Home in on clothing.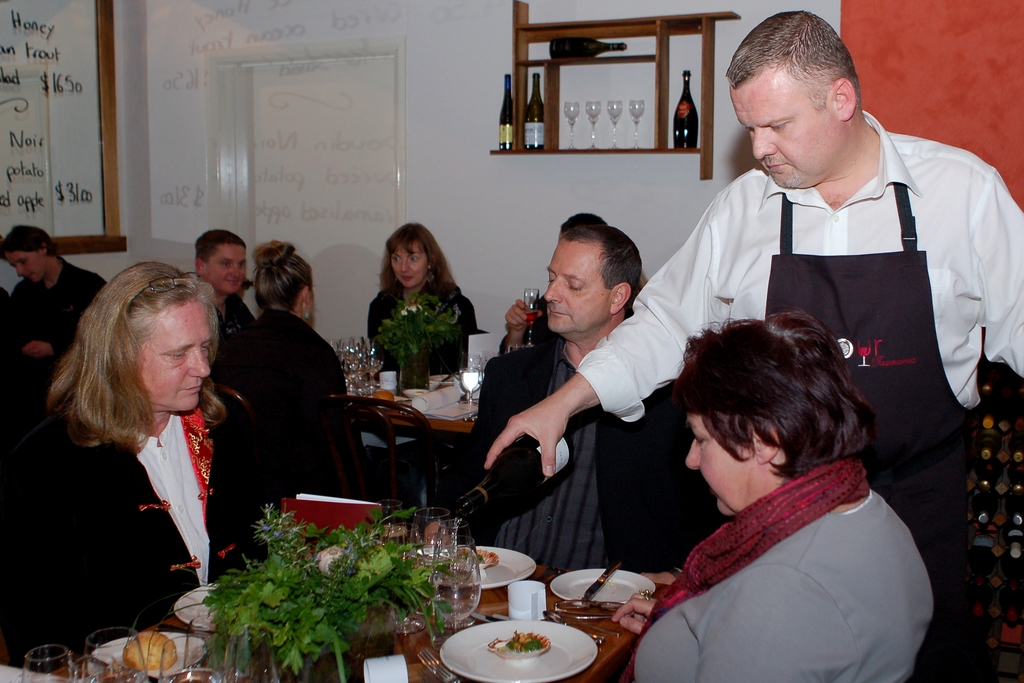
Homed in at 212:285:244:364.
